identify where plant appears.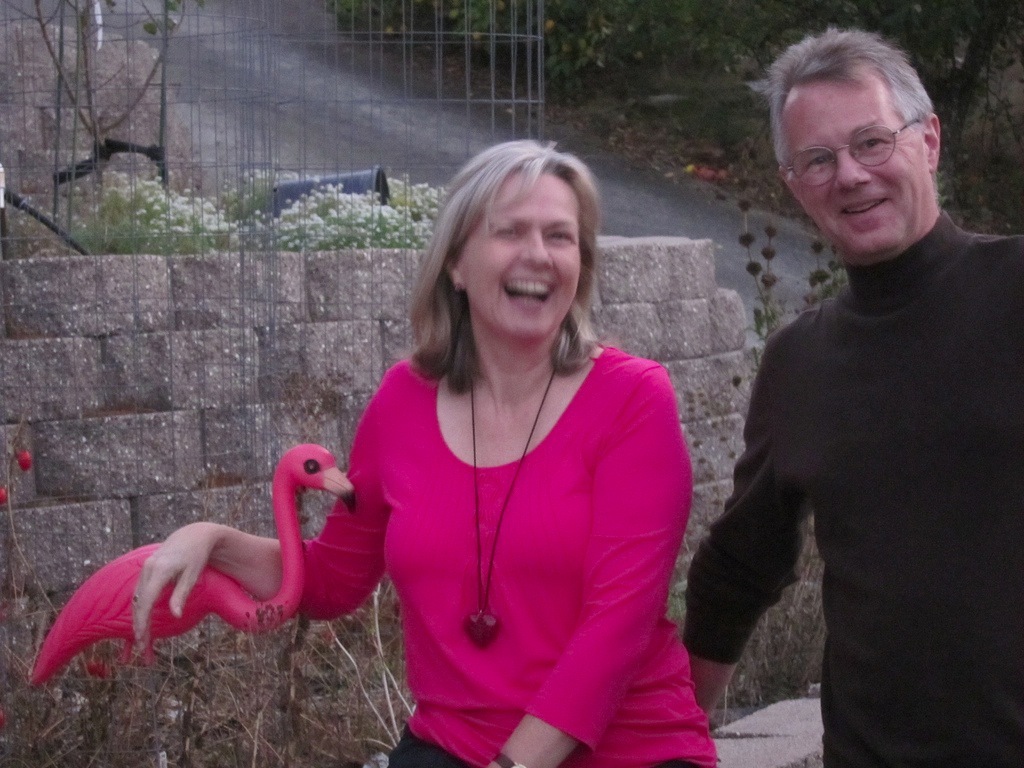
Appears at {"x1": 735, "y1": 195, "x2": 851, "y2": 344}.
